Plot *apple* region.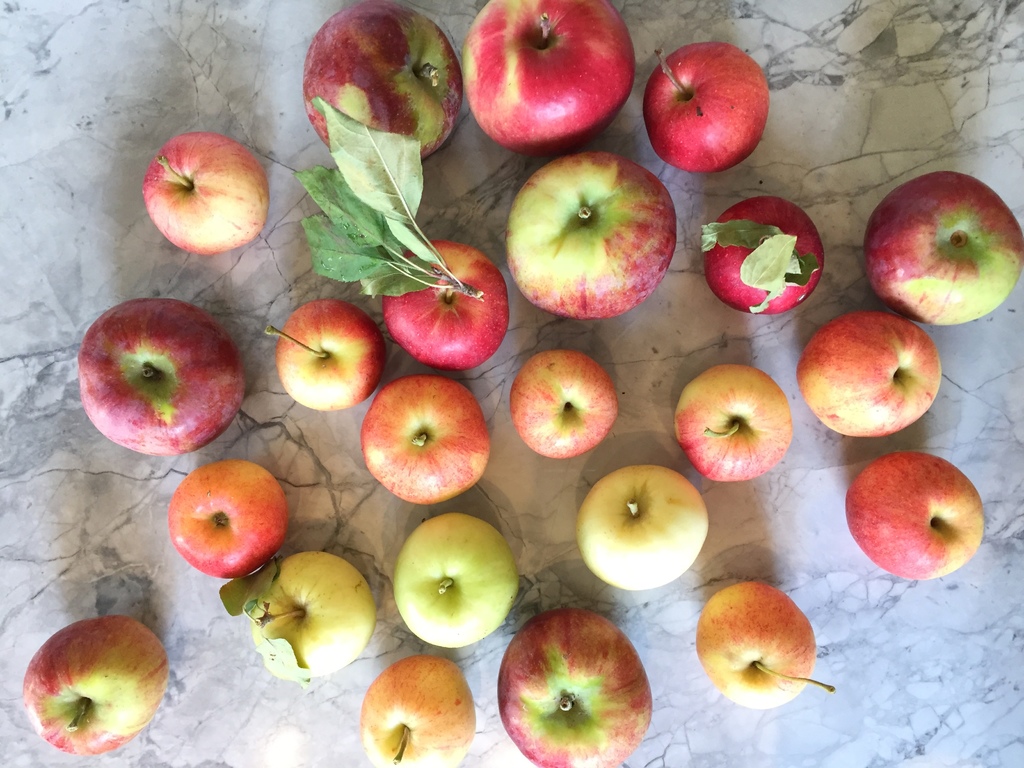
Plotted at detection(298, 0, 463, 163).
